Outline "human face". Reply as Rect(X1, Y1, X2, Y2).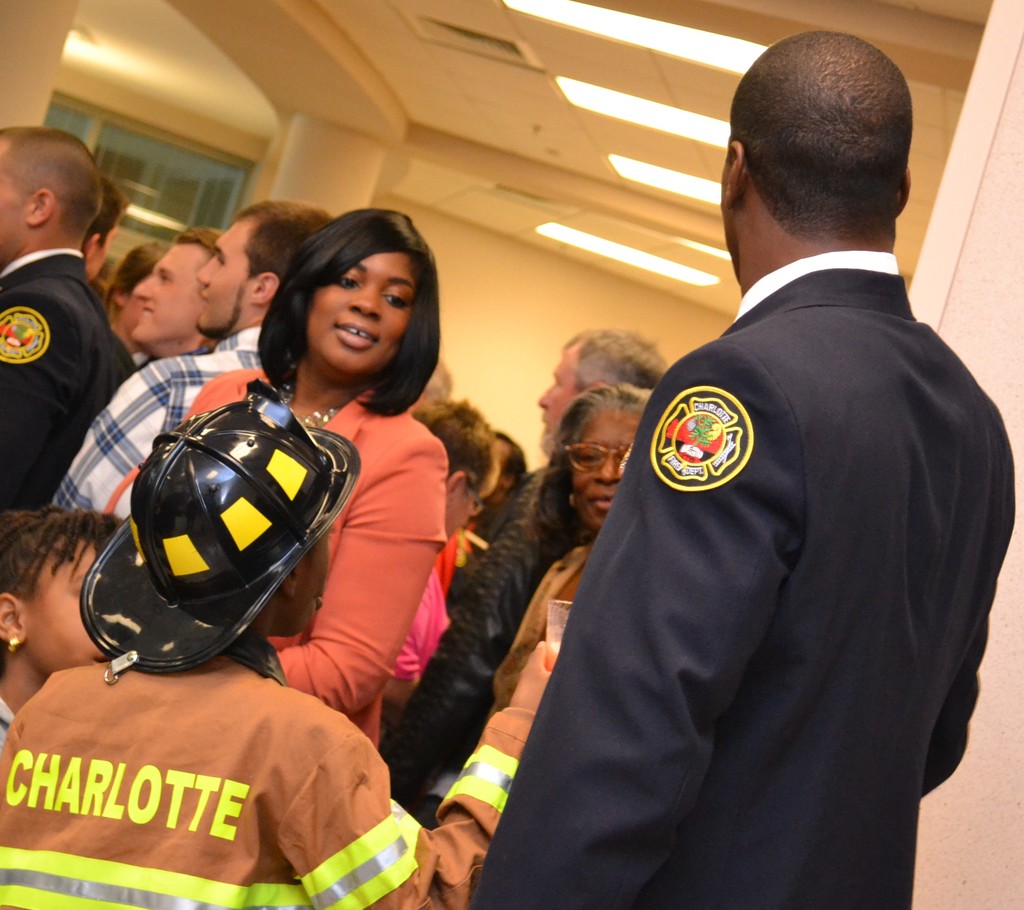
Rect(566, 417, 636, 529).
